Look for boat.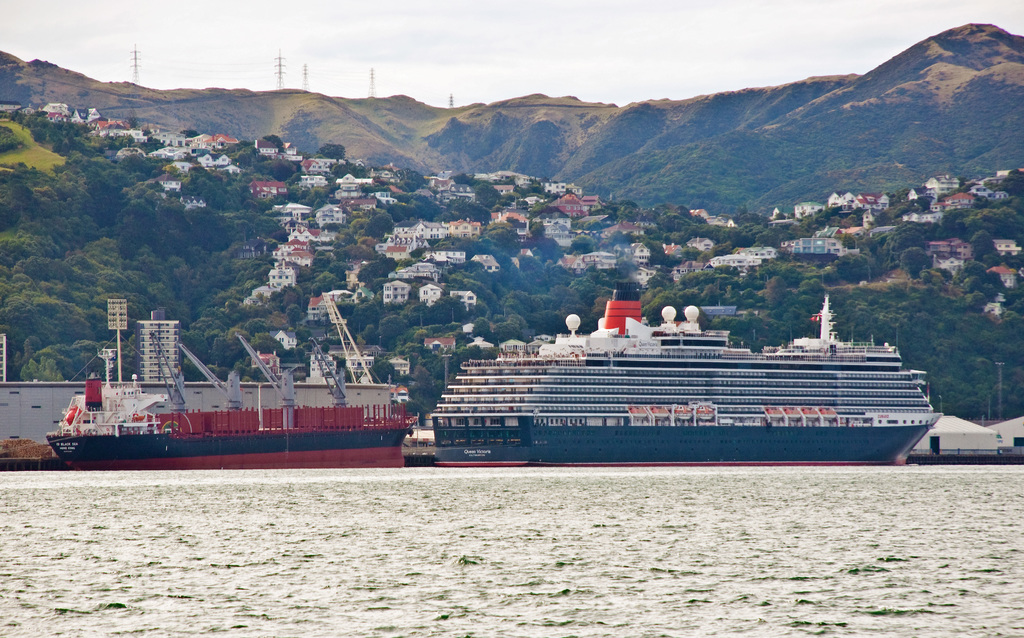
Found: bbox=[426, 291, 944, 465].
